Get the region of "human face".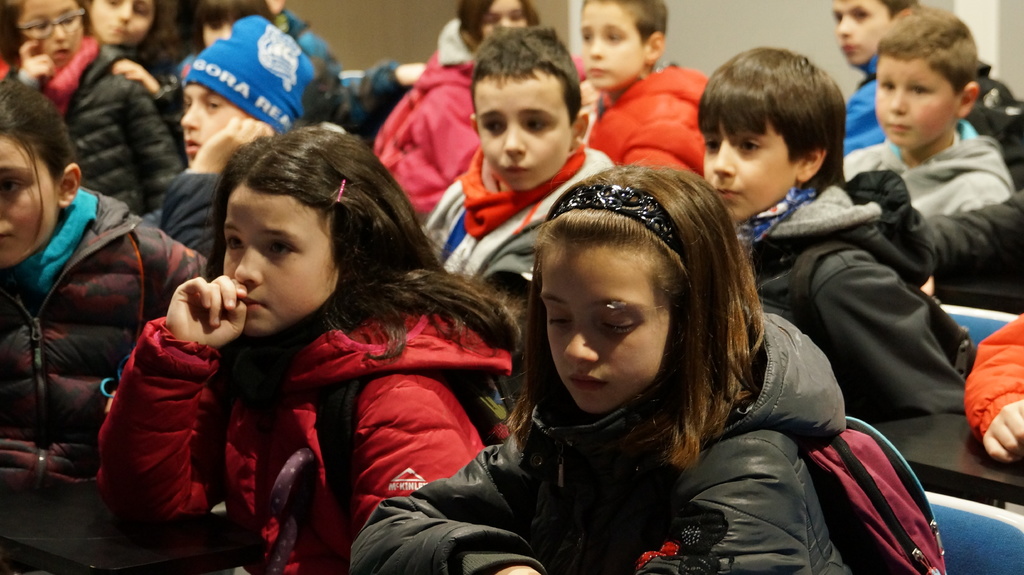
<region>578, 0, 644, 91</region>.
